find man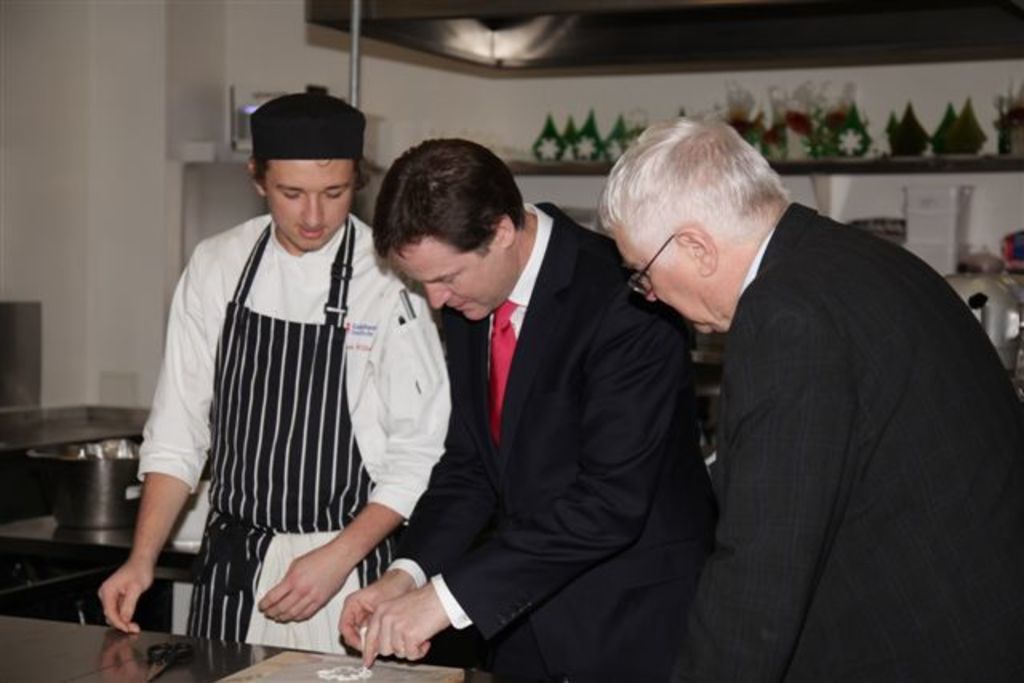
box(94, 94, 454, 657)
